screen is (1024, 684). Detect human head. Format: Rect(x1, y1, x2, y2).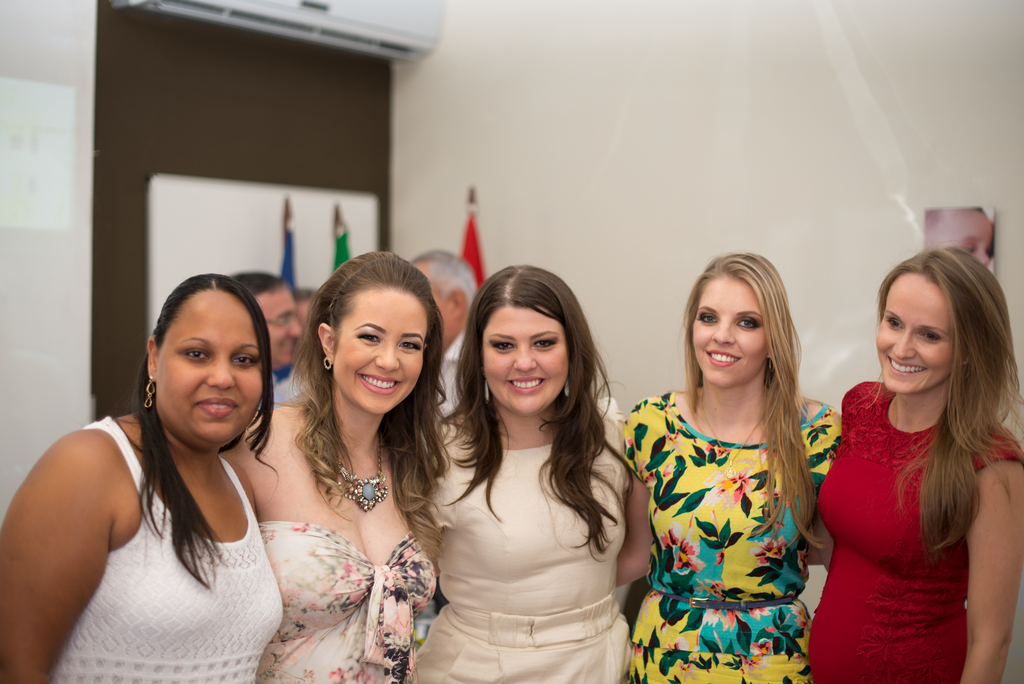
Rect(868, 241, 1011, 390).
